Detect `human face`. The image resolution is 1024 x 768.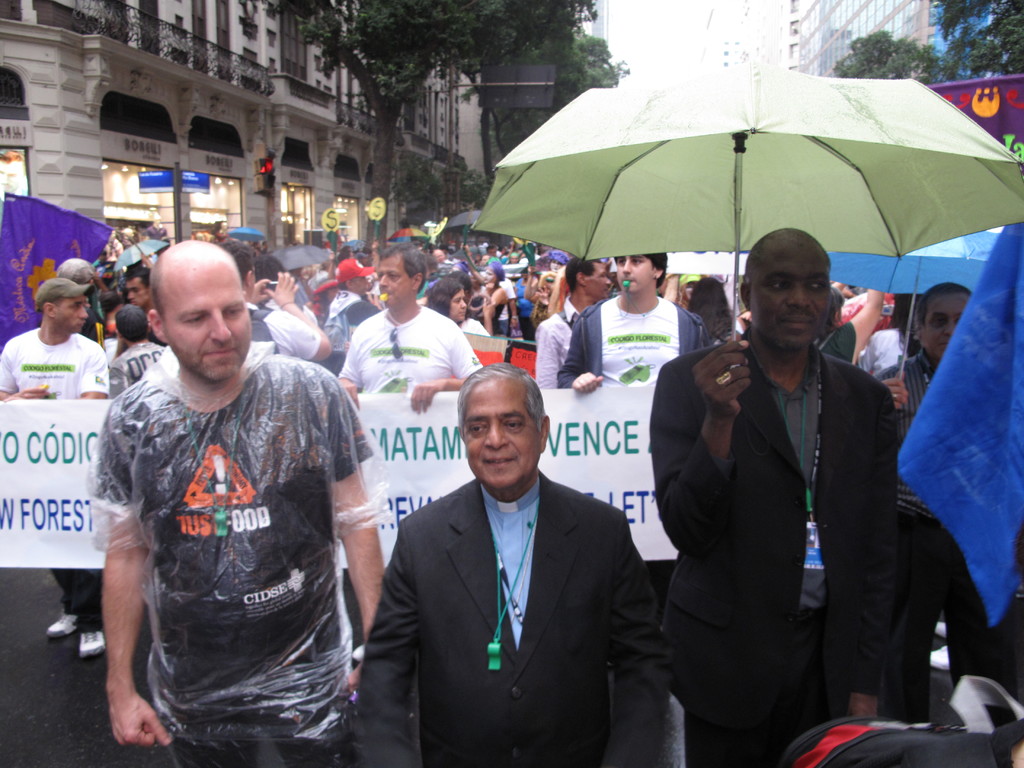
166/249/253/386.
